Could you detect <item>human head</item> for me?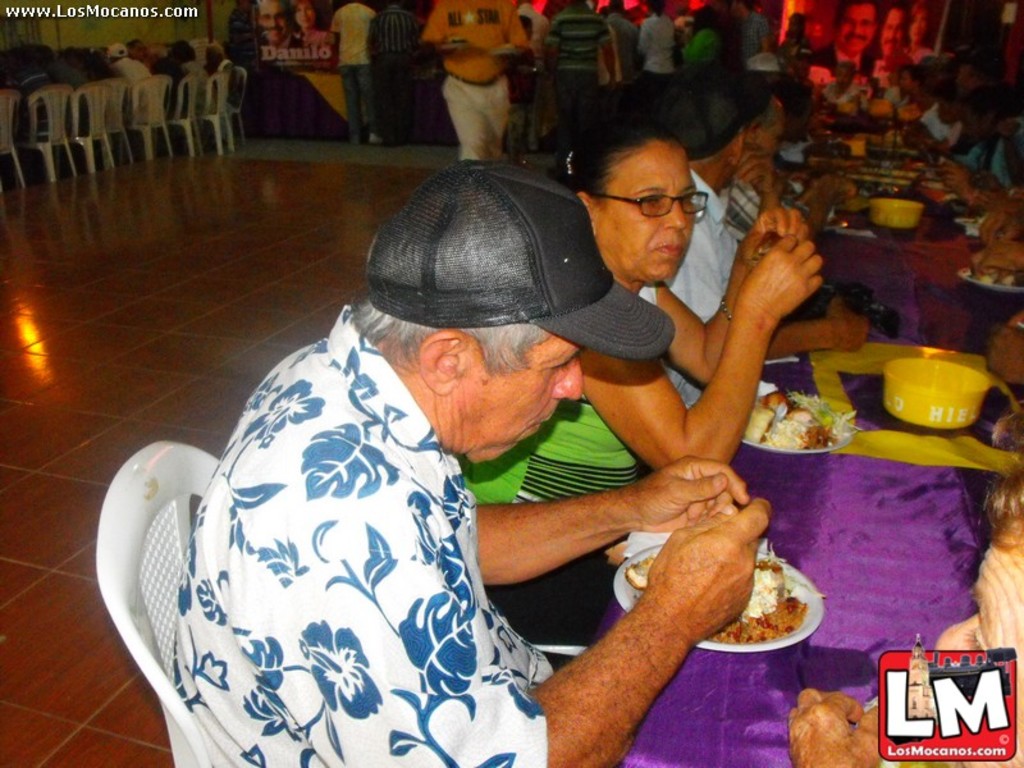
Detection result: bbox=[881, 5, 908, 51].
